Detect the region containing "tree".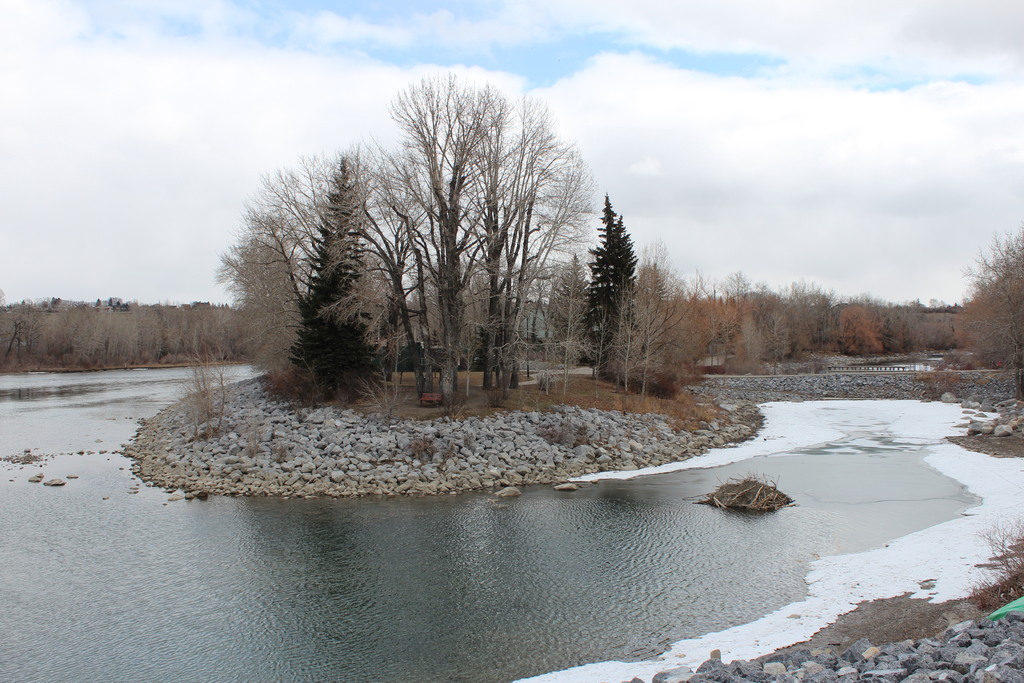
bbox=[575, 163, 657, 388].
